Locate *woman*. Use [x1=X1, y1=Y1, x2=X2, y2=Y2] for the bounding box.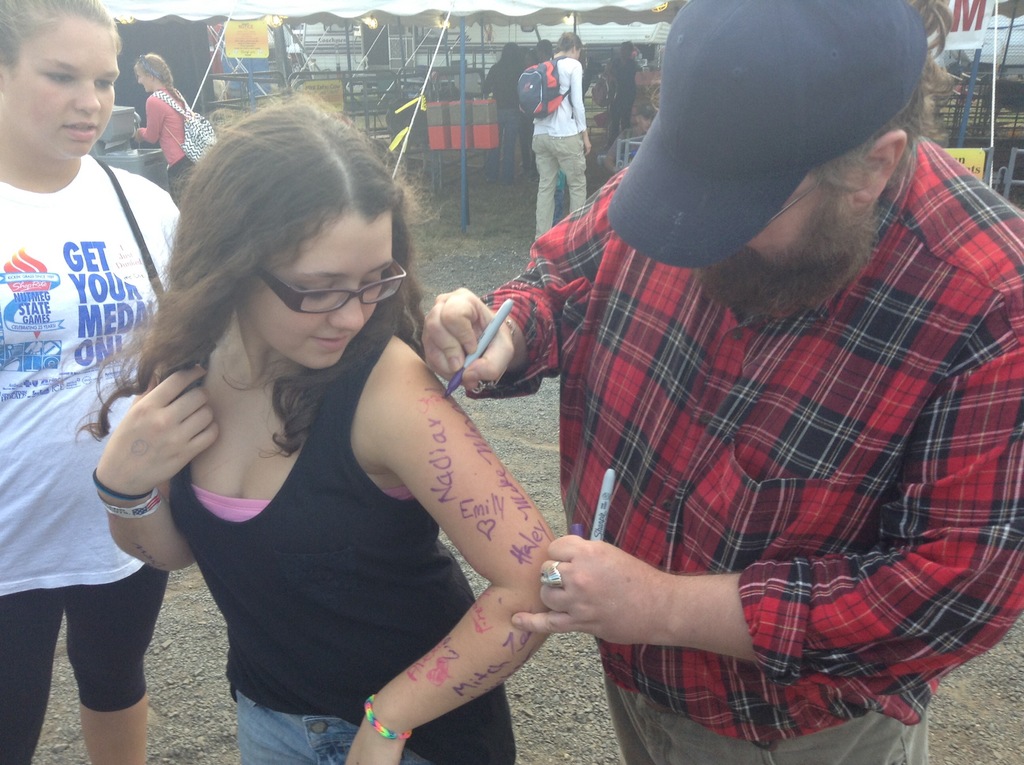
[x1=136, y1=50, x2=195, y2=217].
